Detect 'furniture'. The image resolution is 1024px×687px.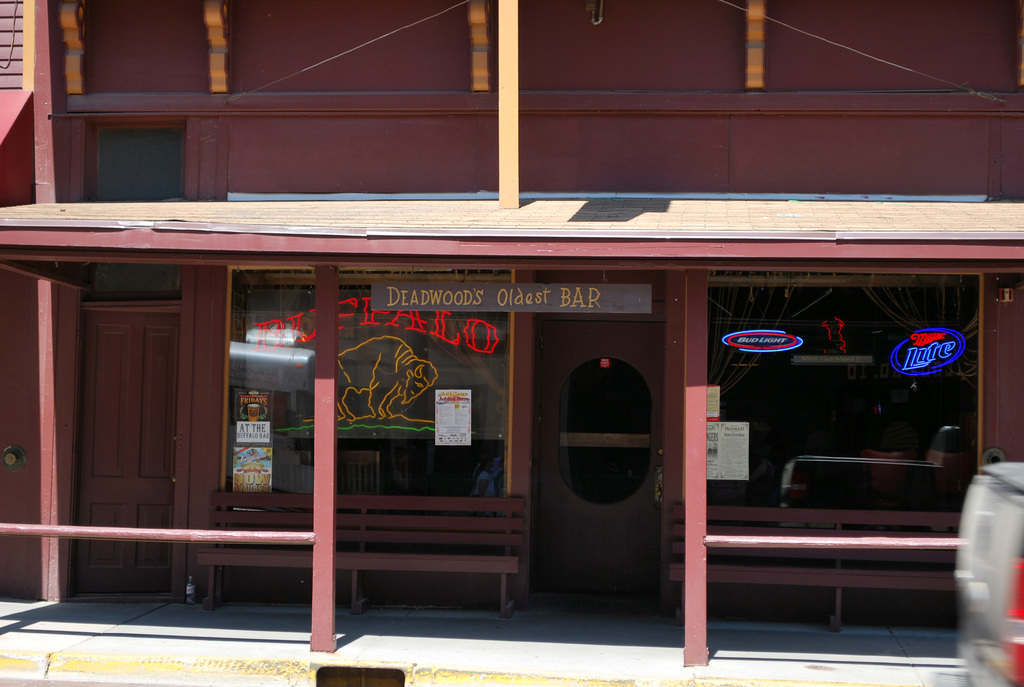
[196,490,527,617].
